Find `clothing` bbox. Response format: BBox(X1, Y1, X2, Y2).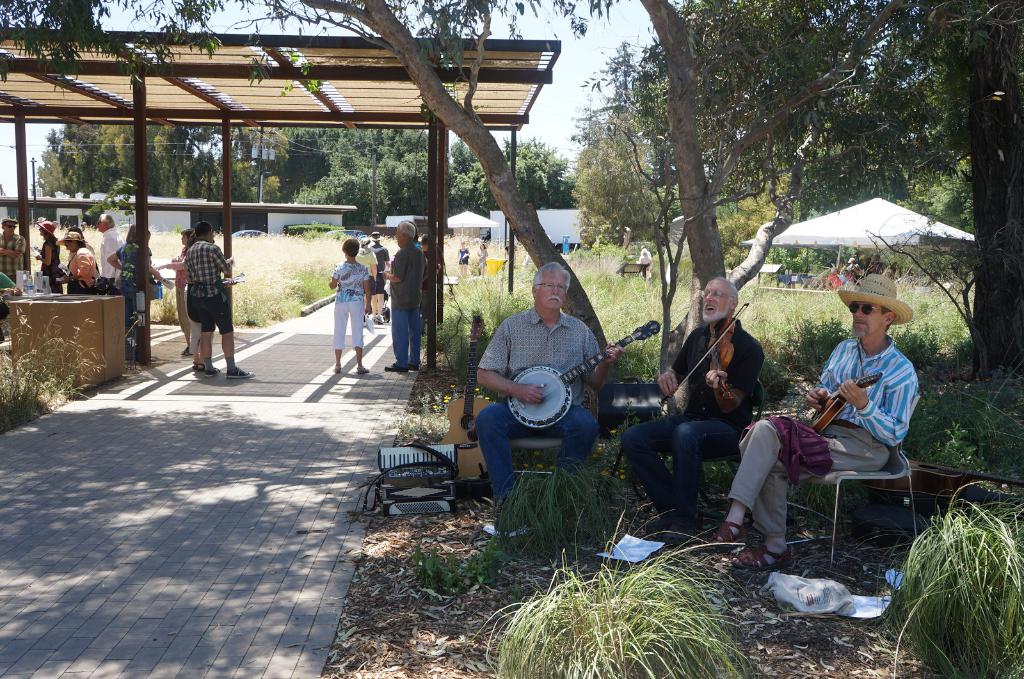
BBox(479, 248, 490, 268).
